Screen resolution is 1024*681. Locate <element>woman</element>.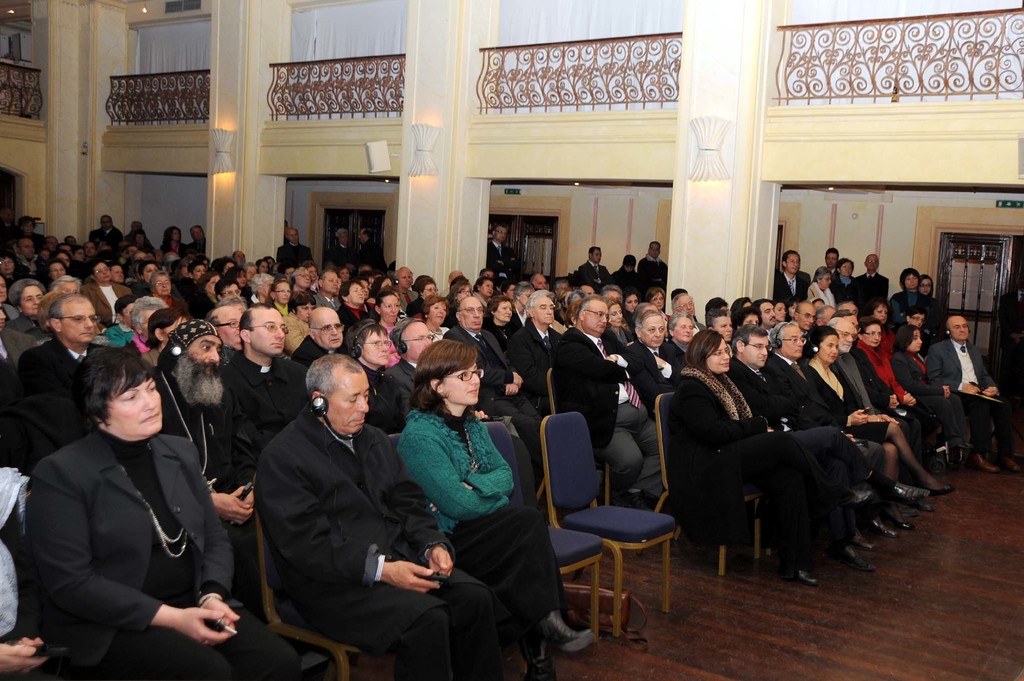
crop(806, 264, 836, 309).
